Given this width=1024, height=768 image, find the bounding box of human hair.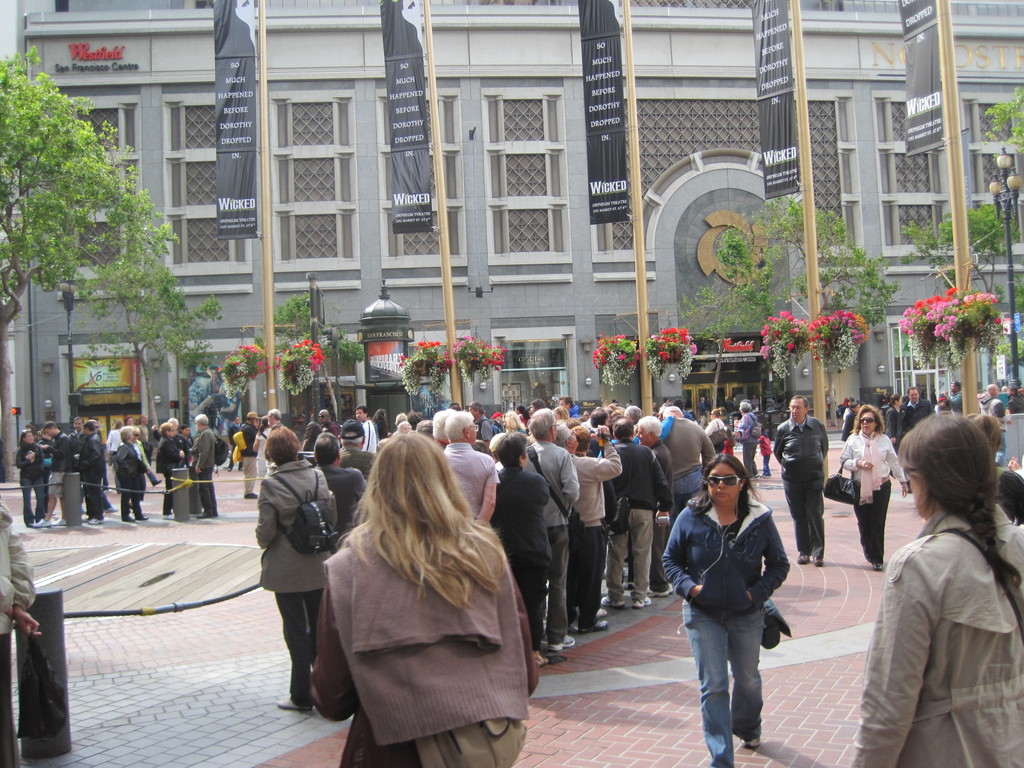
(left=356, top=407, right=369, bottom=420).
